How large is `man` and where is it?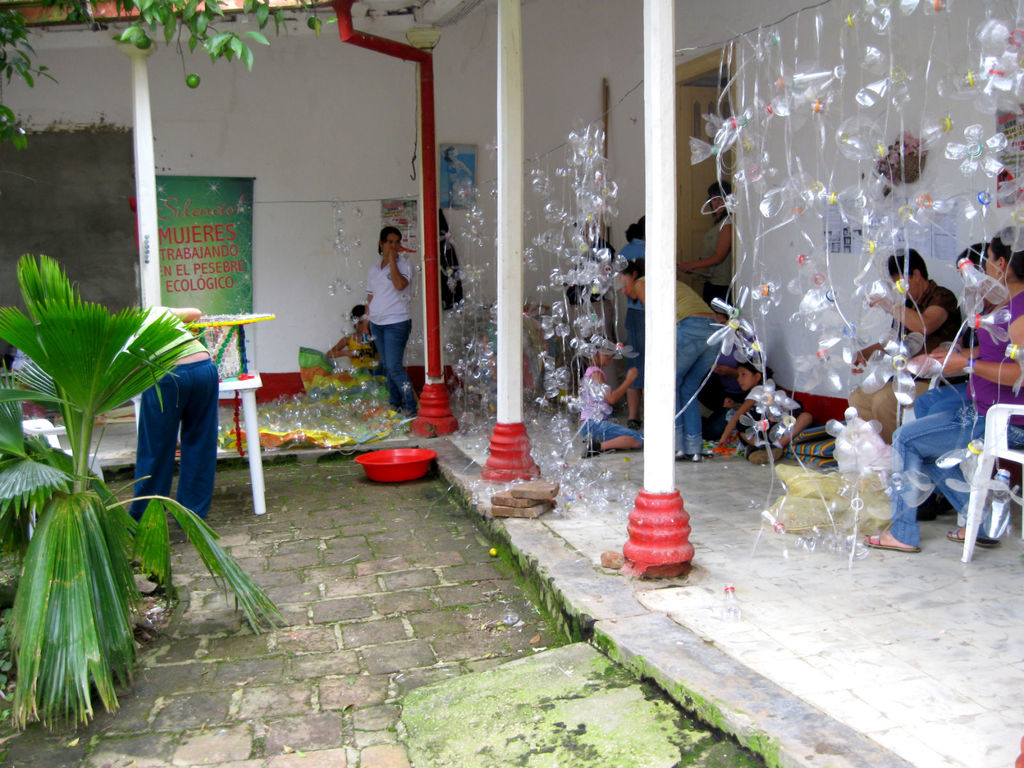
Bounding box: bbox=(967, 239, 1007, 317).
